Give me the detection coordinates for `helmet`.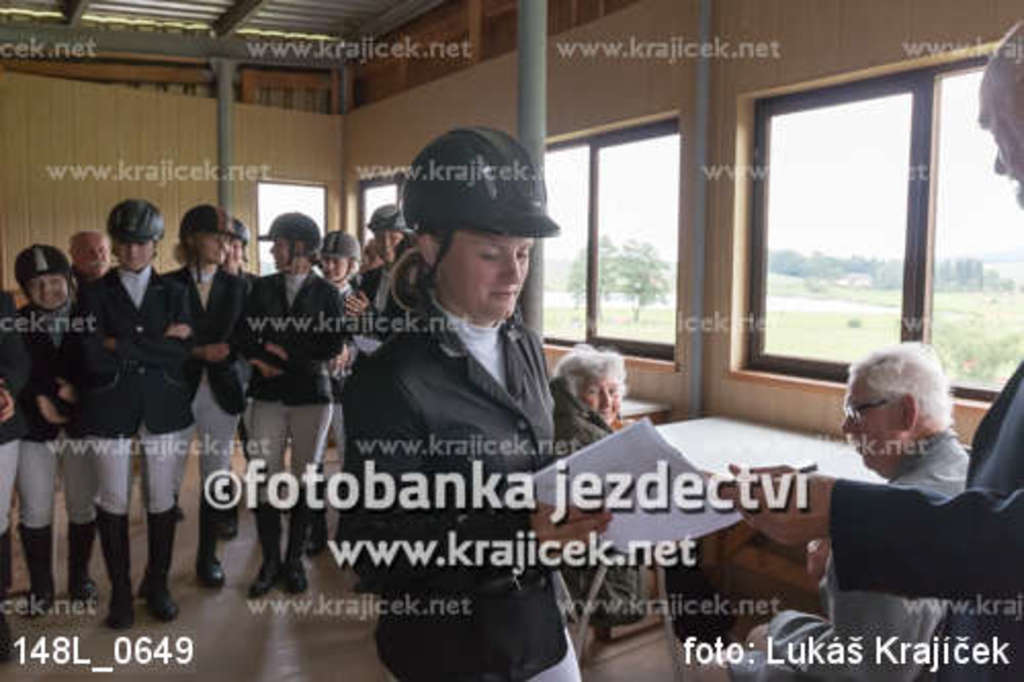
(left=260, top=223, right=328, bottom=264).
